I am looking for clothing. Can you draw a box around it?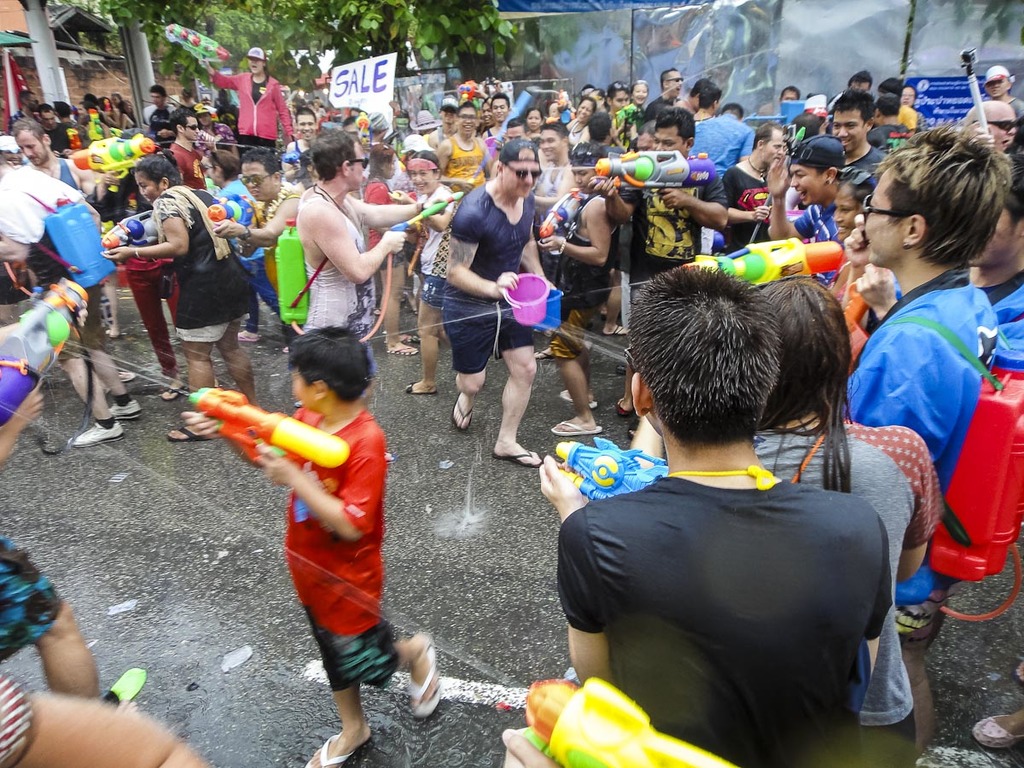
Sure, the bounding box is [x1=872, y1=117, x2=907, y2=145].
